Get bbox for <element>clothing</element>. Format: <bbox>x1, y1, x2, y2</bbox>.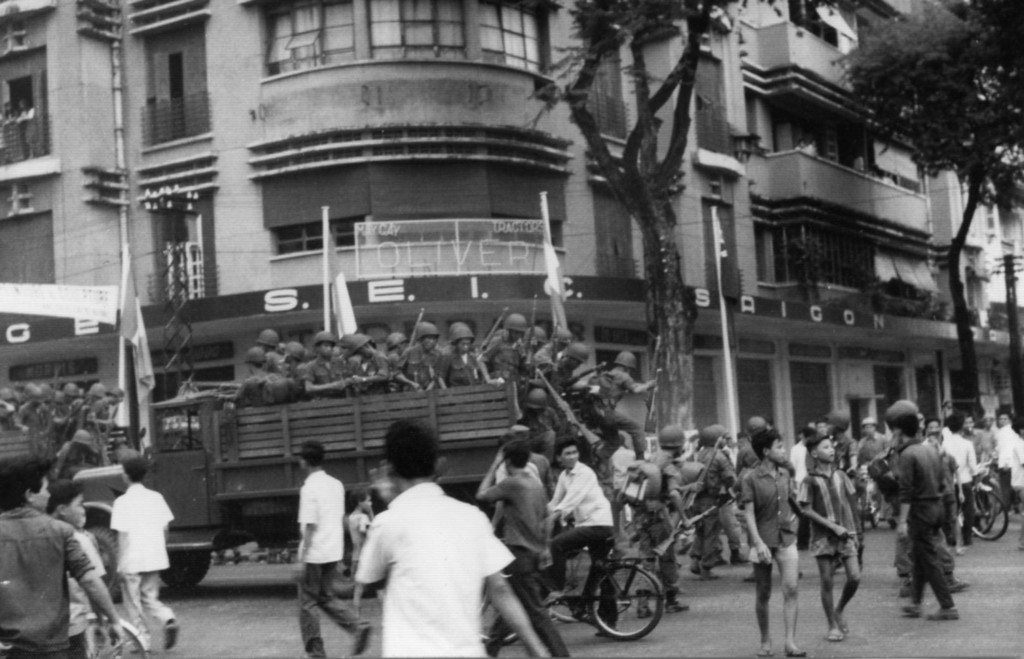
<bbox>86, 398, 113, 443</bbox>.
